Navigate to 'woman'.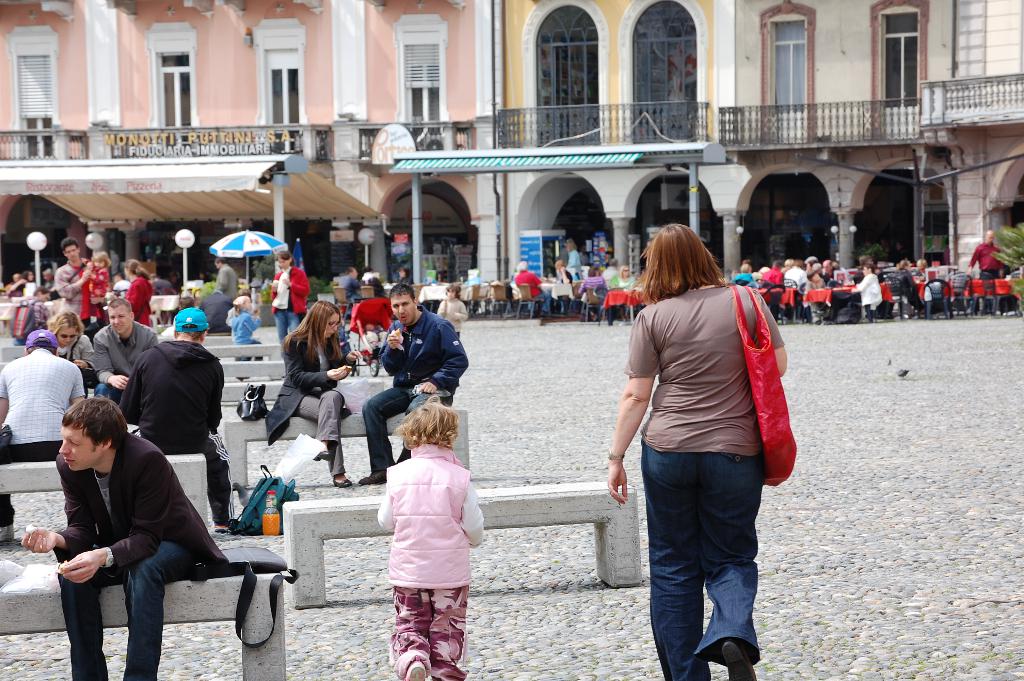
Navigation target: bbox(42, 311, 93, 372).
